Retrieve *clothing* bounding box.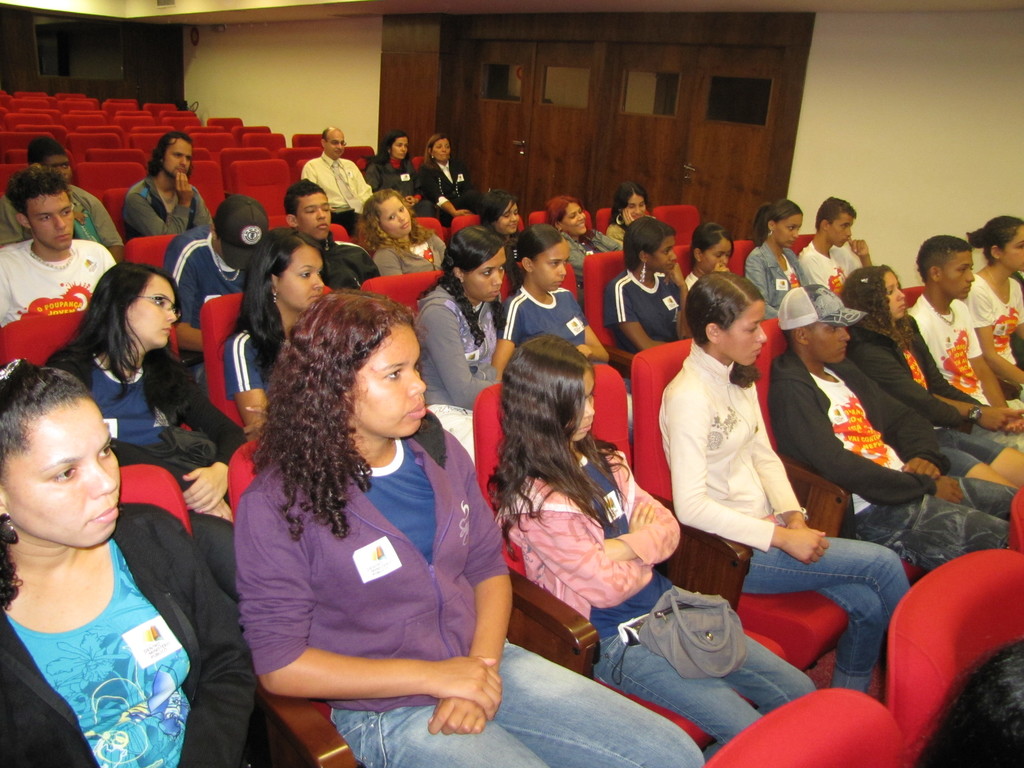
Bounding box: 0 495 275 767.
